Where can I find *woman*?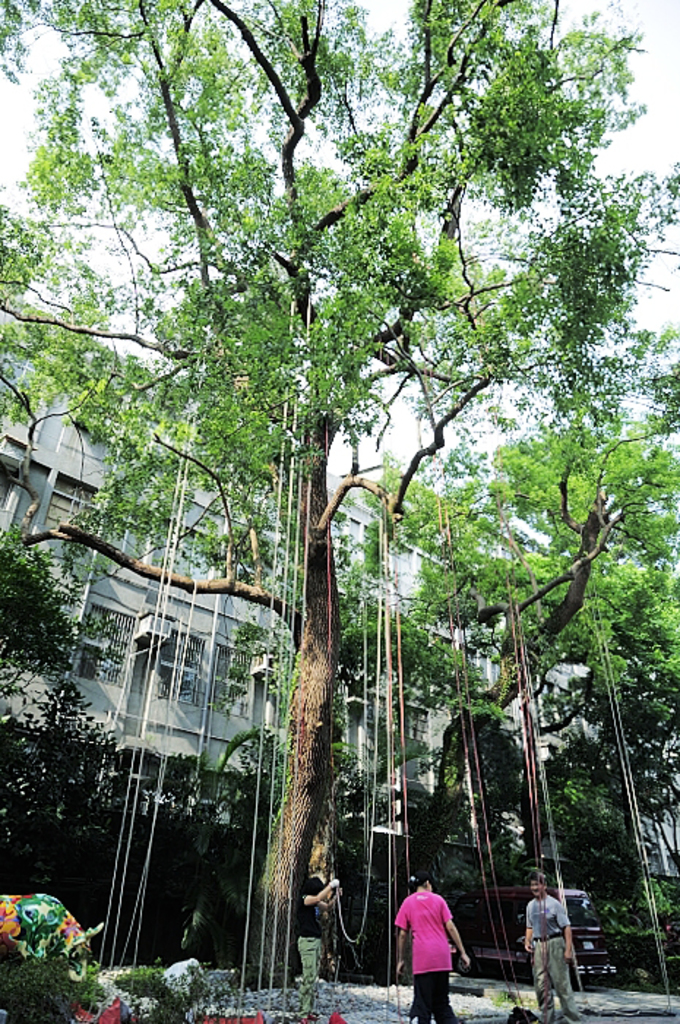
You can find it at l=399, t=872, r=469, b=1023.
